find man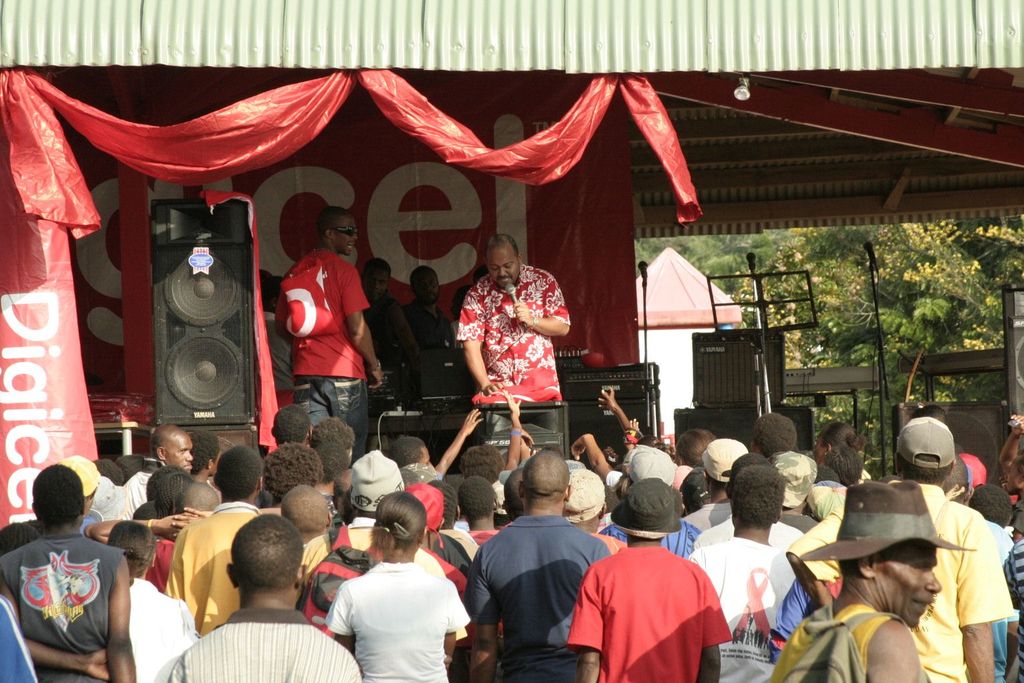
x1=271, y1=205, x2=389, y2=468
